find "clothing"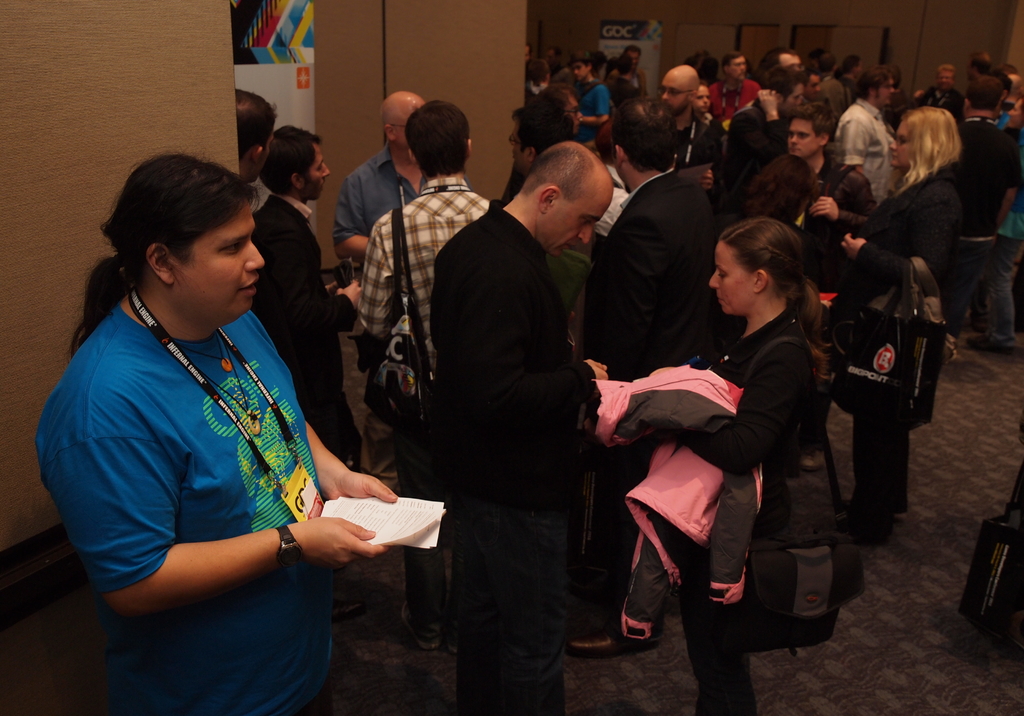
rect(1005, 126, 1023, 314)
